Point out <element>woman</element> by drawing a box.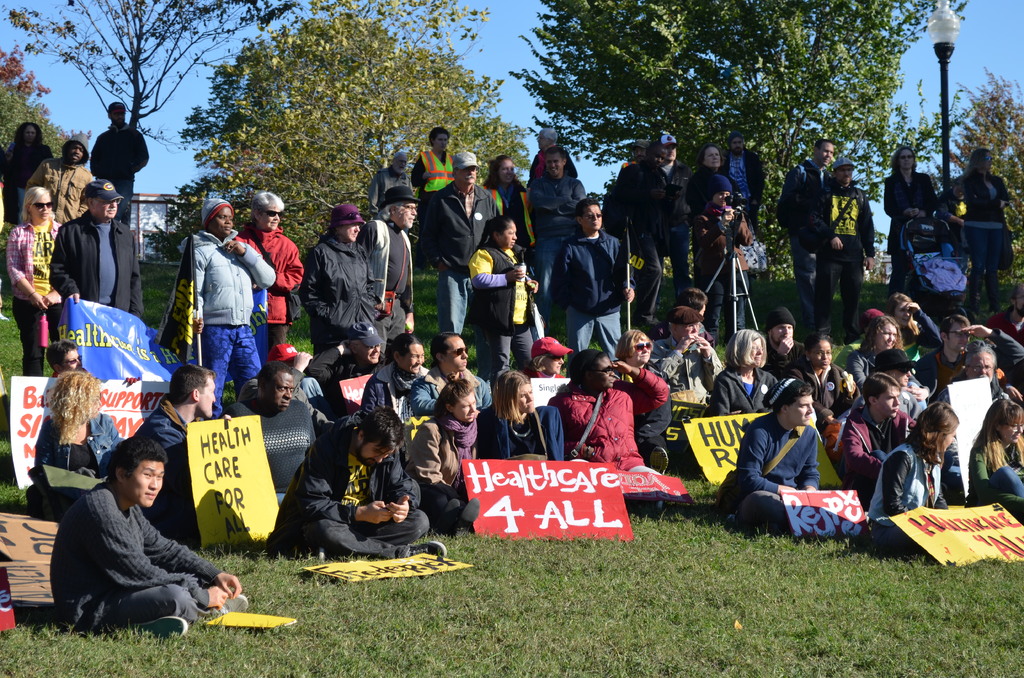
709, 326, 772, 419.
